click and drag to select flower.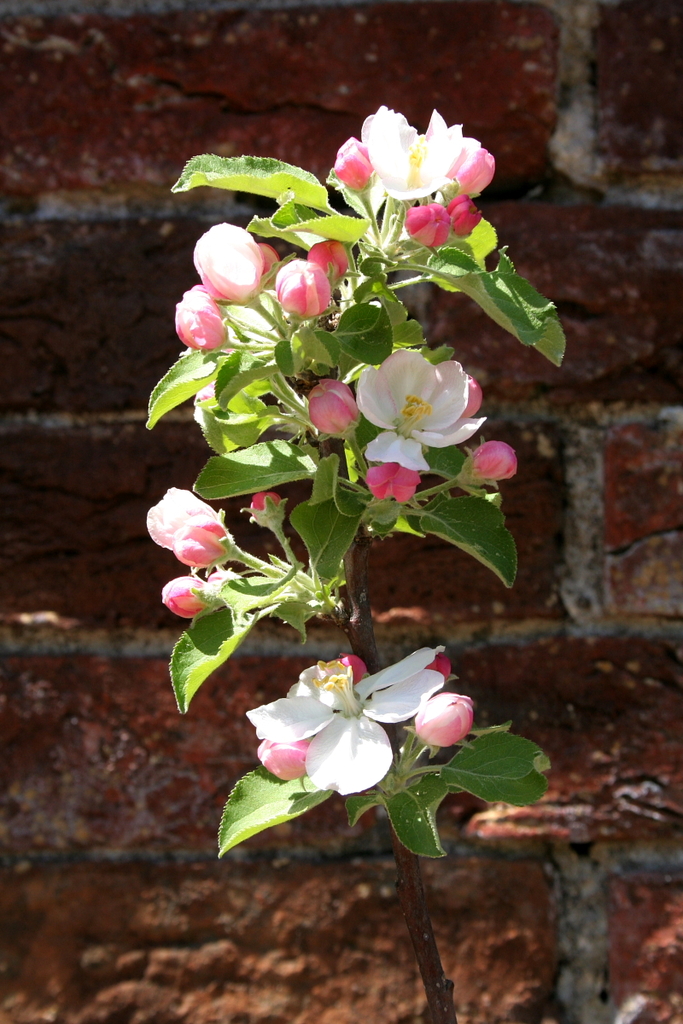
Selection: bbox(272, 252, 332, 317).
